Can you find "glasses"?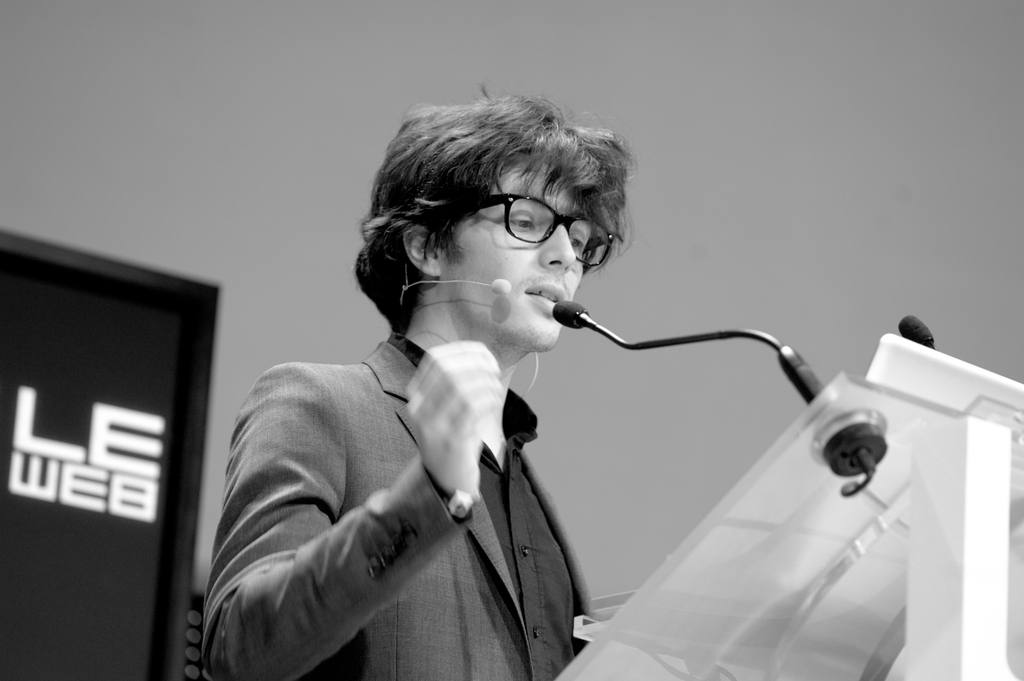
Yes, bounding box: 470/198/621/250.
